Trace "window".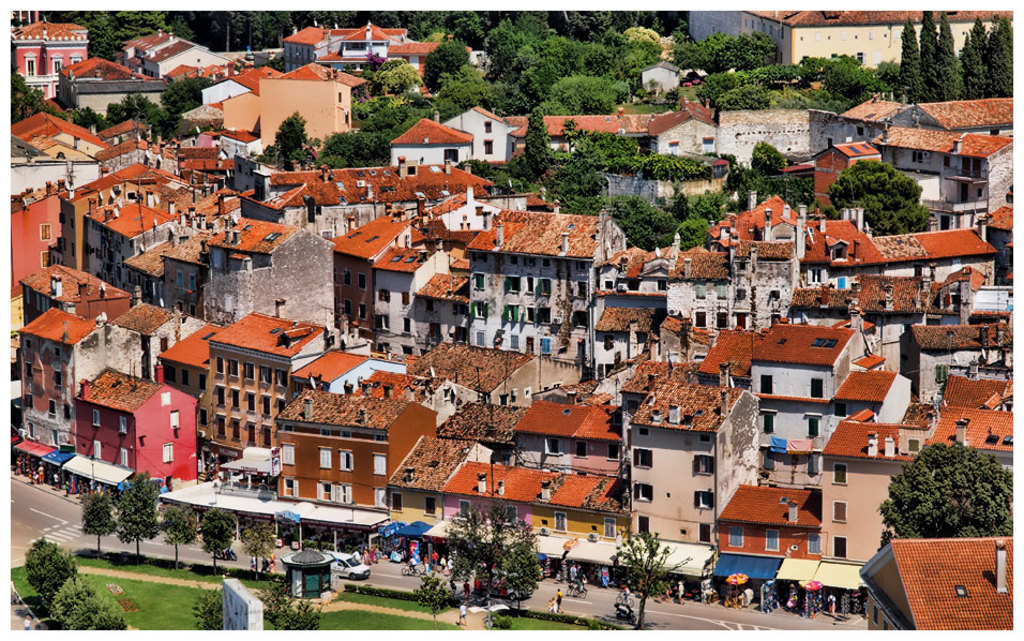
Traced to (807, 267, 829, 286).
